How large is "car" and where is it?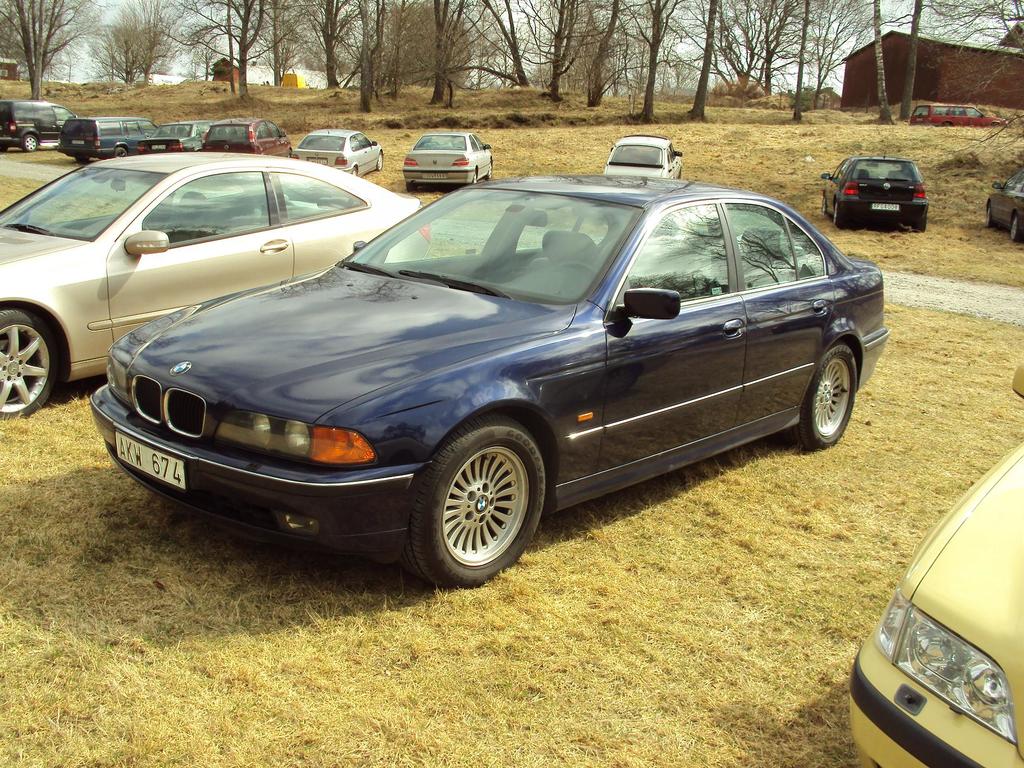
Bounding box: box=[102, 159, 876, 593].
